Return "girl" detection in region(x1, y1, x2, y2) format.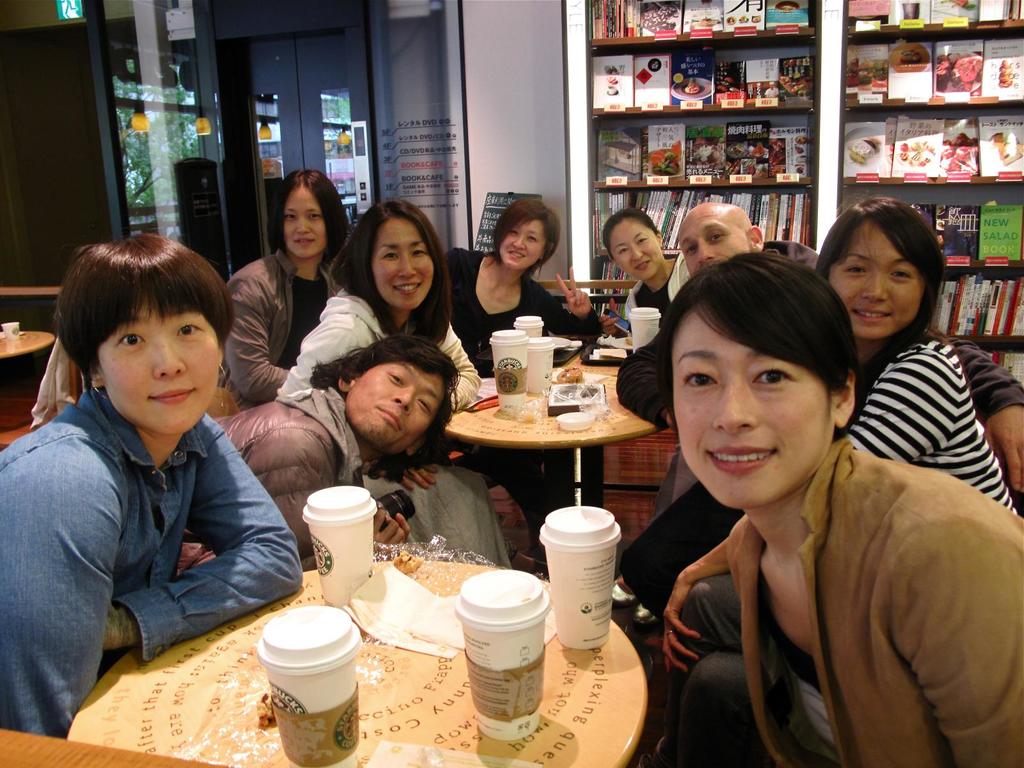
region(1, 237, 301, 739).
